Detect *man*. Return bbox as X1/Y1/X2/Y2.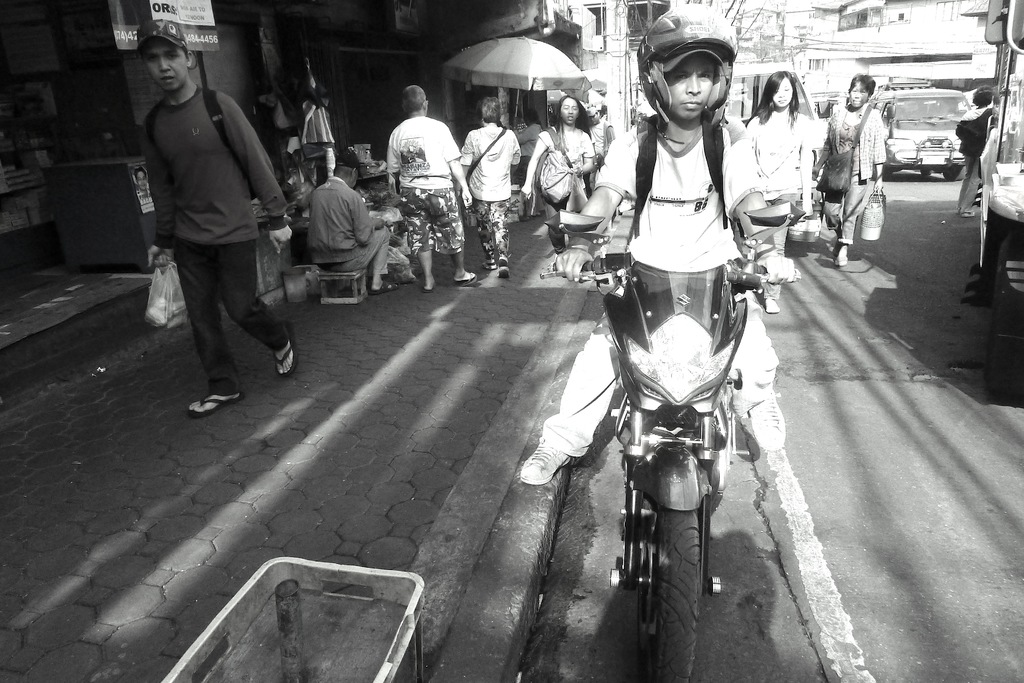
385/83/477/294.
